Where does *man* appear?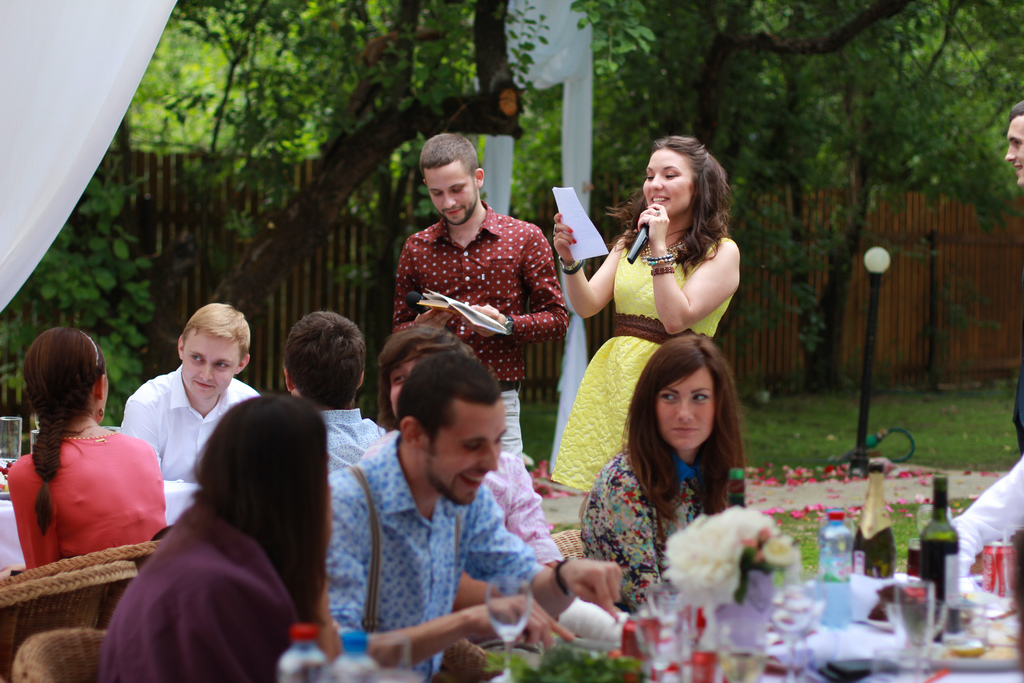
Appears at bbox(390, 133, 572, 462).
